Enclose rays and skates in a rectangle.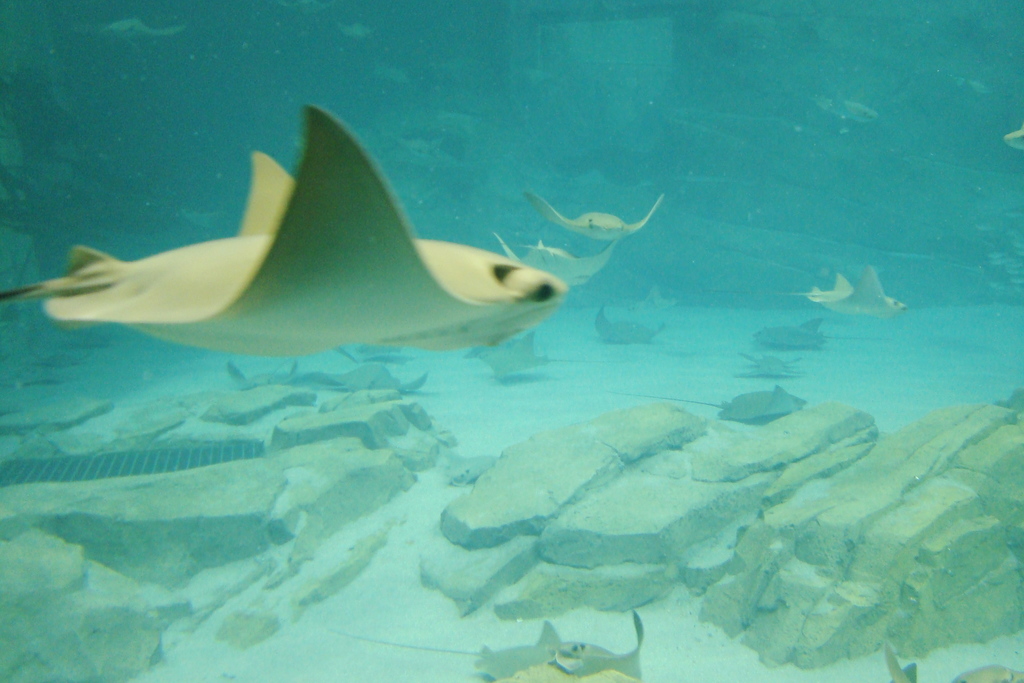
228,361,430,399.
